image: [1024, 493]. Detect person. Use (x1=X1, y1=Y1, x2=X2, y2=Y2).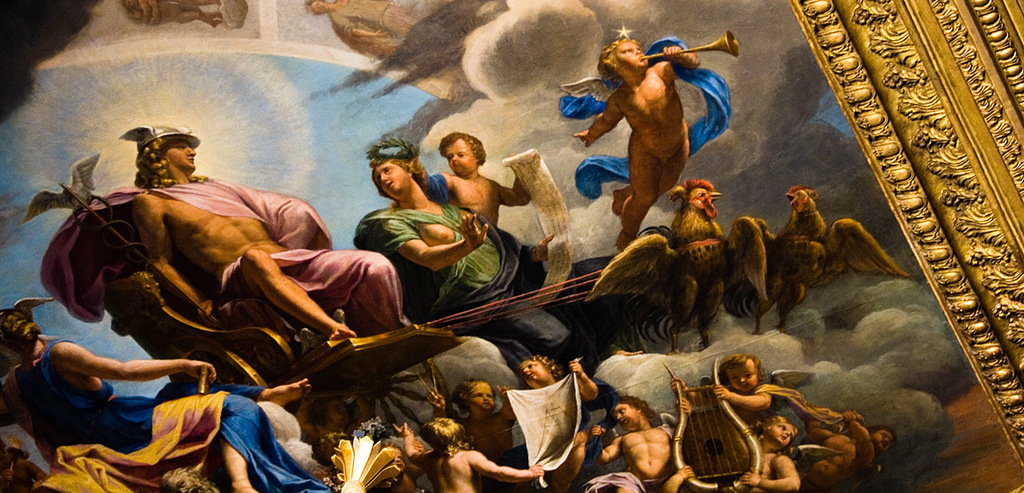
(x1=356, y1=136, x2=588, y2=377).
